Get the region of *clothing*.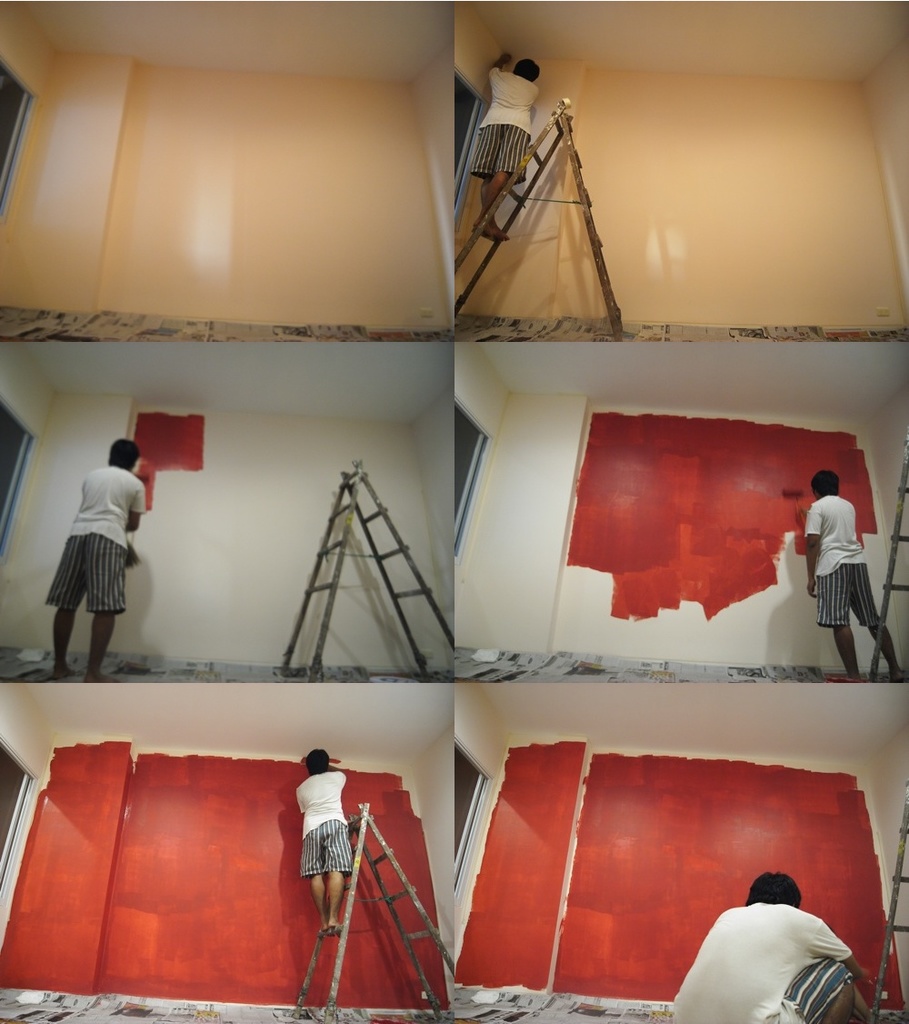
40,462,145,615.
